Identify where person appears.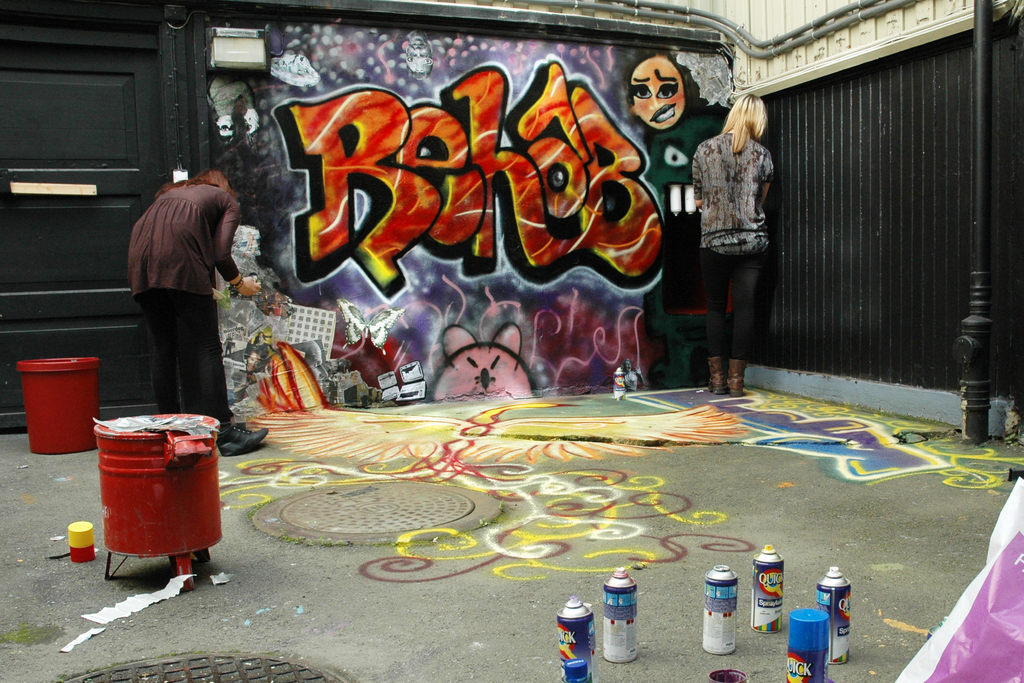
Appears at <bbox>120, 140, 246, 450</bbox>.
